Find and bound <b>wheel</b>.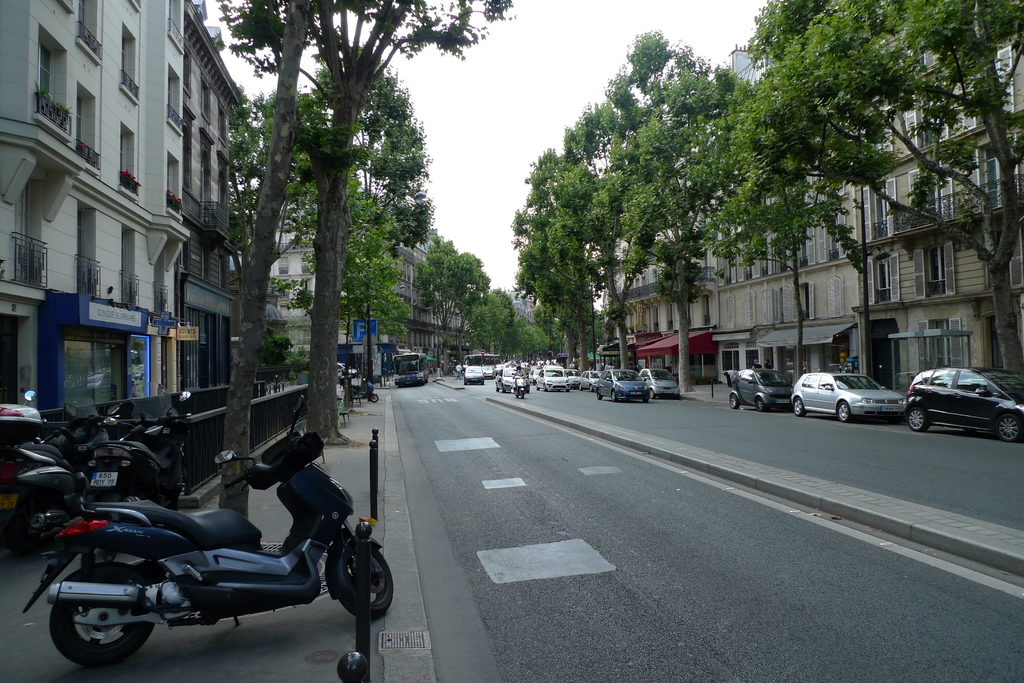
Bound: select_region(648, 389, 656, 398).
